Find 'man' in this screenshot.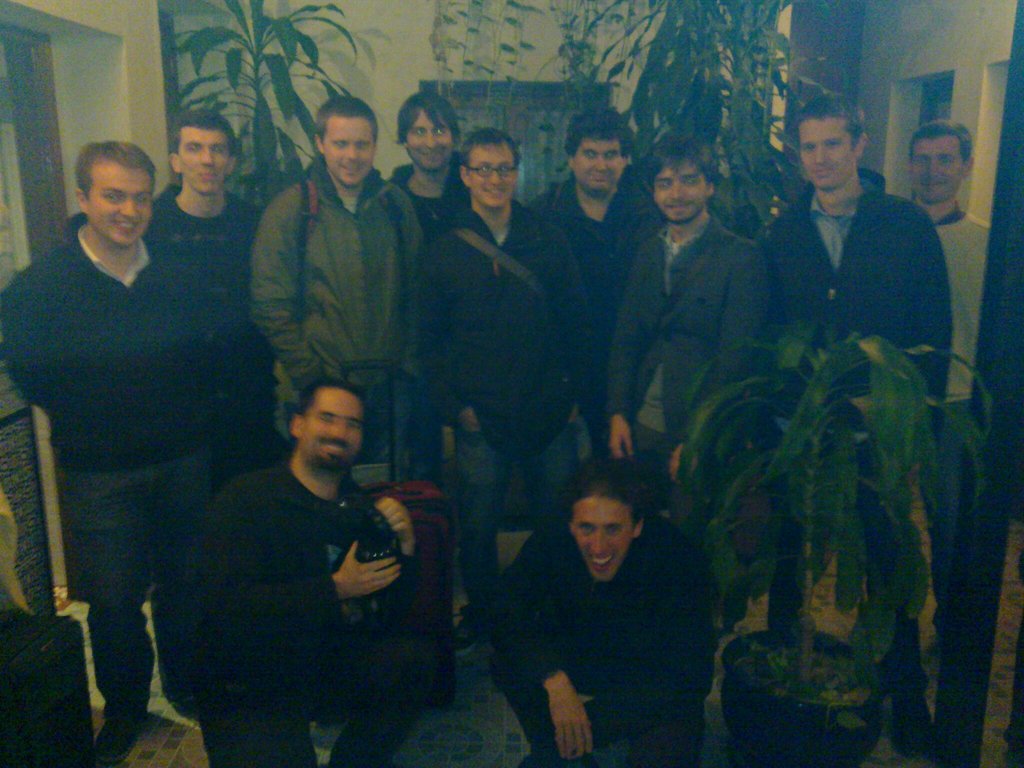
The bounding box for 'man' is <bbox>748, 100, 952, 381</bbox>.
